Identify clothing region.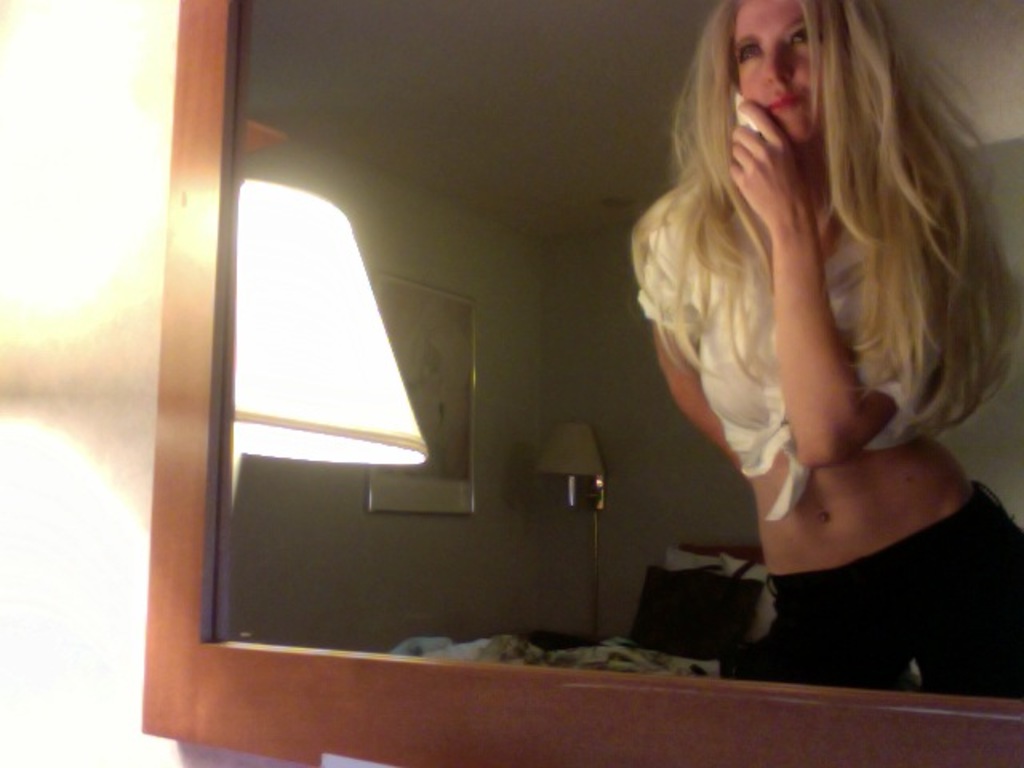
Region: [632, 141, 1014, 645].
